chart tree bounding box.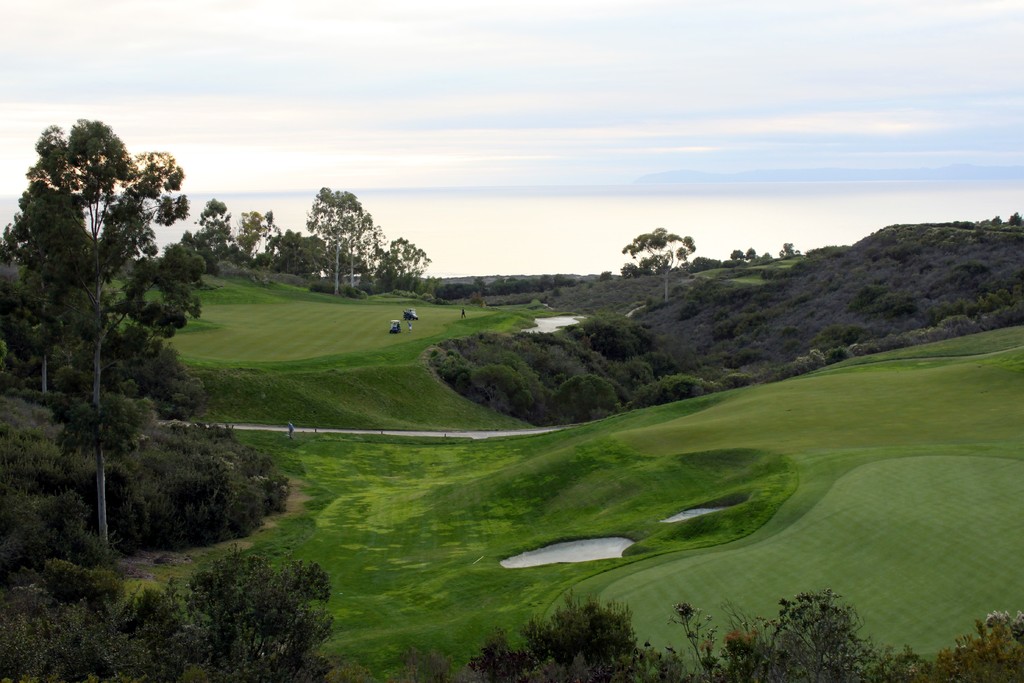
Charted: 747 245 757 260.
